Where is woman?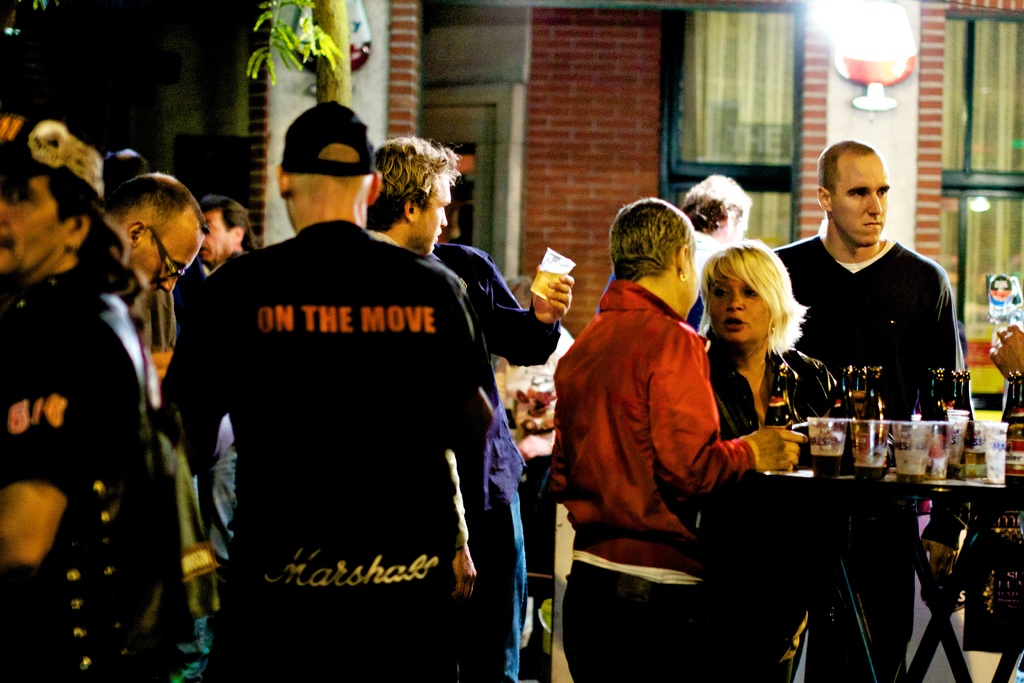
540, 201, 810, 682.
